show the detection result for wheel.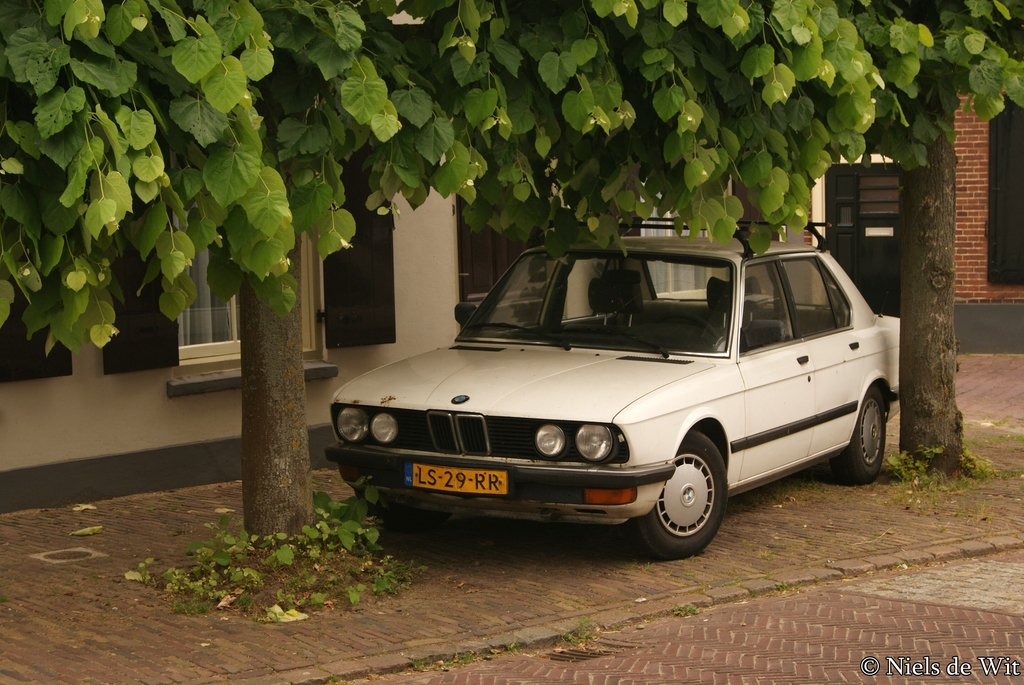
box(829, 383, 883, 488).
